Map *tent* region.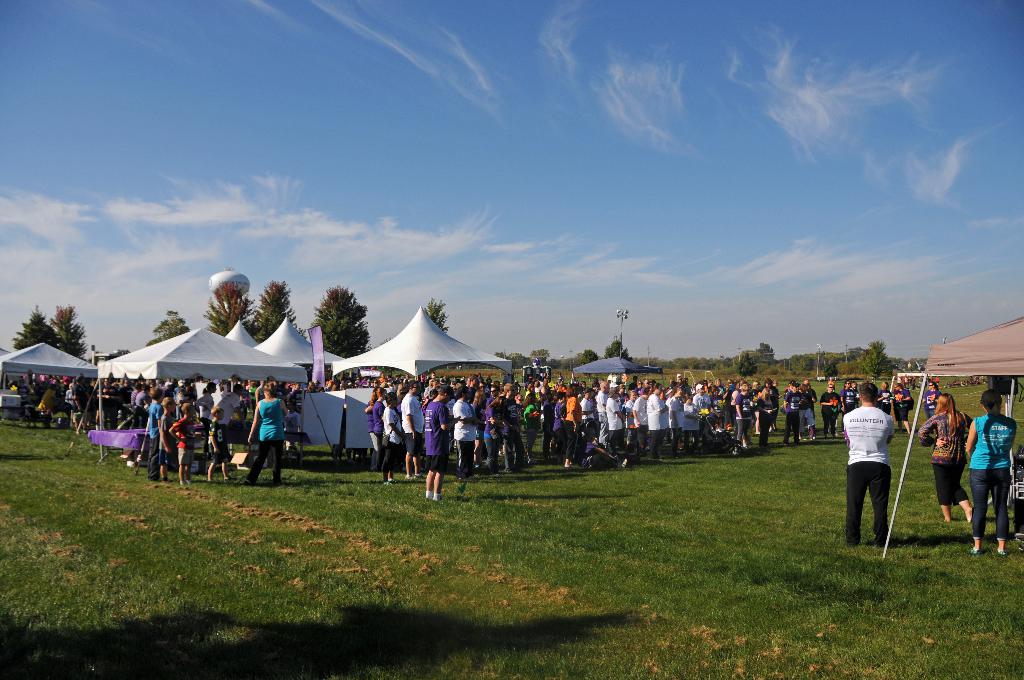
Mapped to left=102, top=322, right=342, bottom=469.
